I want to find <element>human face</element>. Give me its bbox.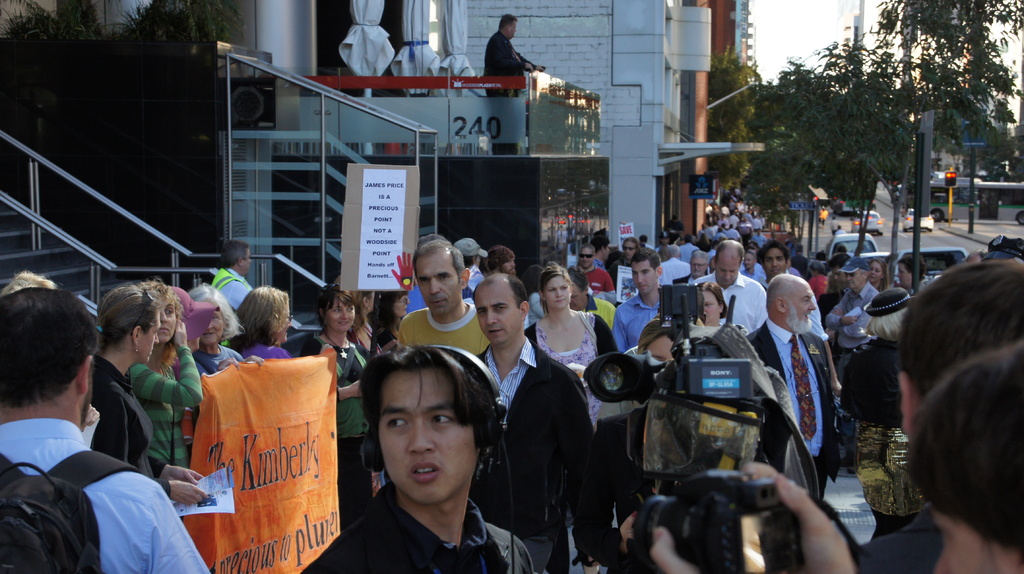
(326,299,355,332).
